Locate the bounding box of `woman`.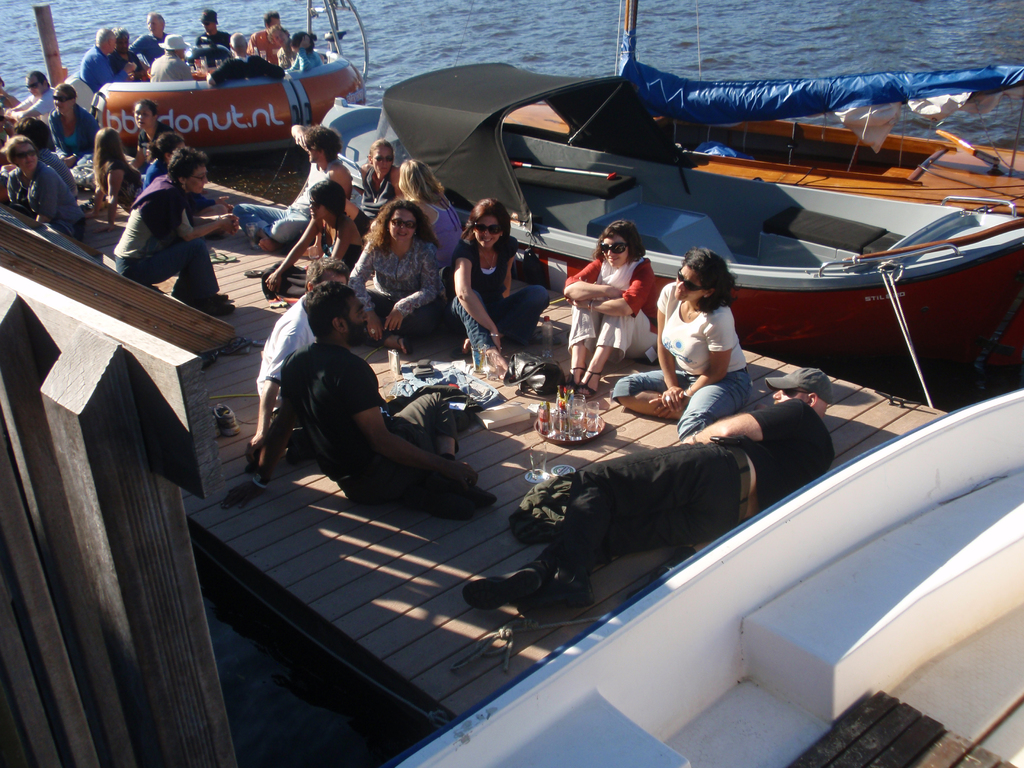
Bounding box: left=70, top=120, right=169, bottom=206.
